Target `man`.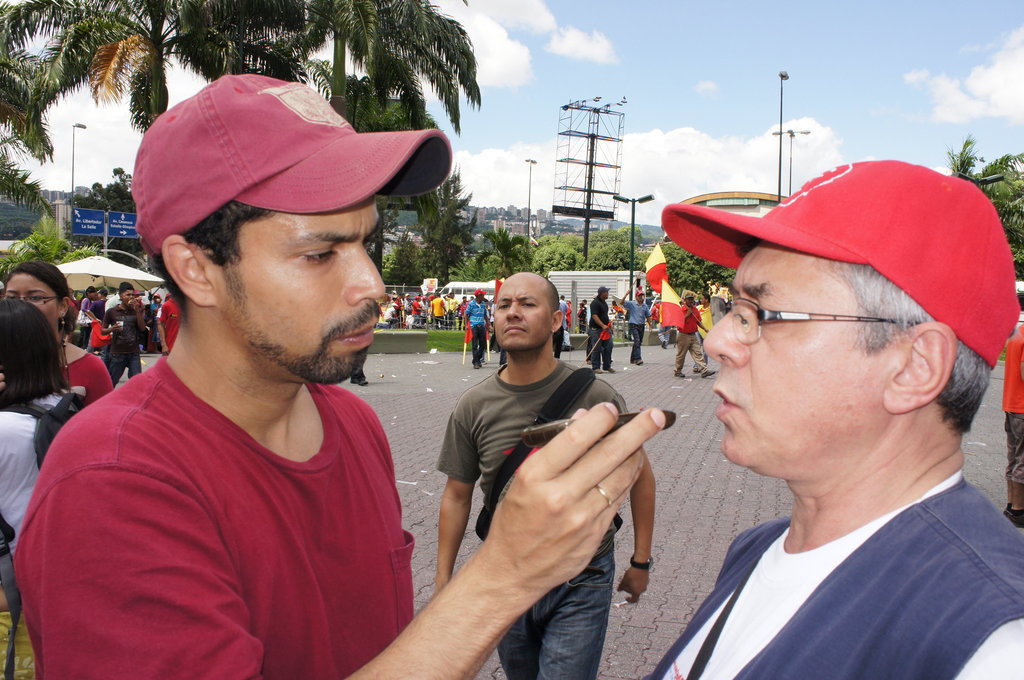
Target region: 585,286,618,380.
